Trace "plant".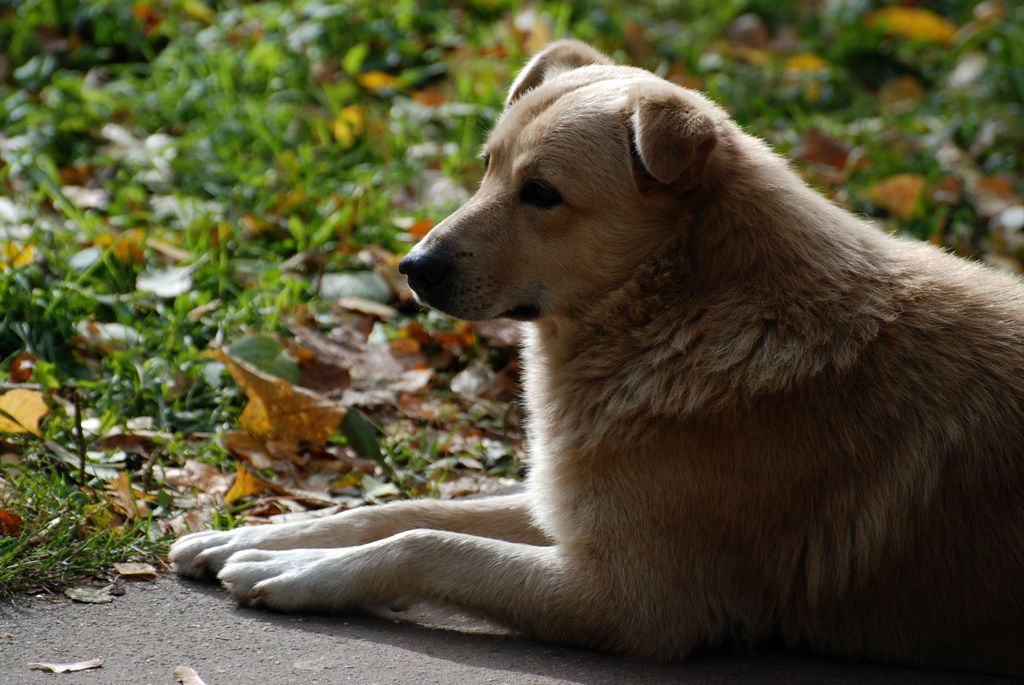
Traced to pyautogui.locateOnScreen(1, 0, 1023, 596).
